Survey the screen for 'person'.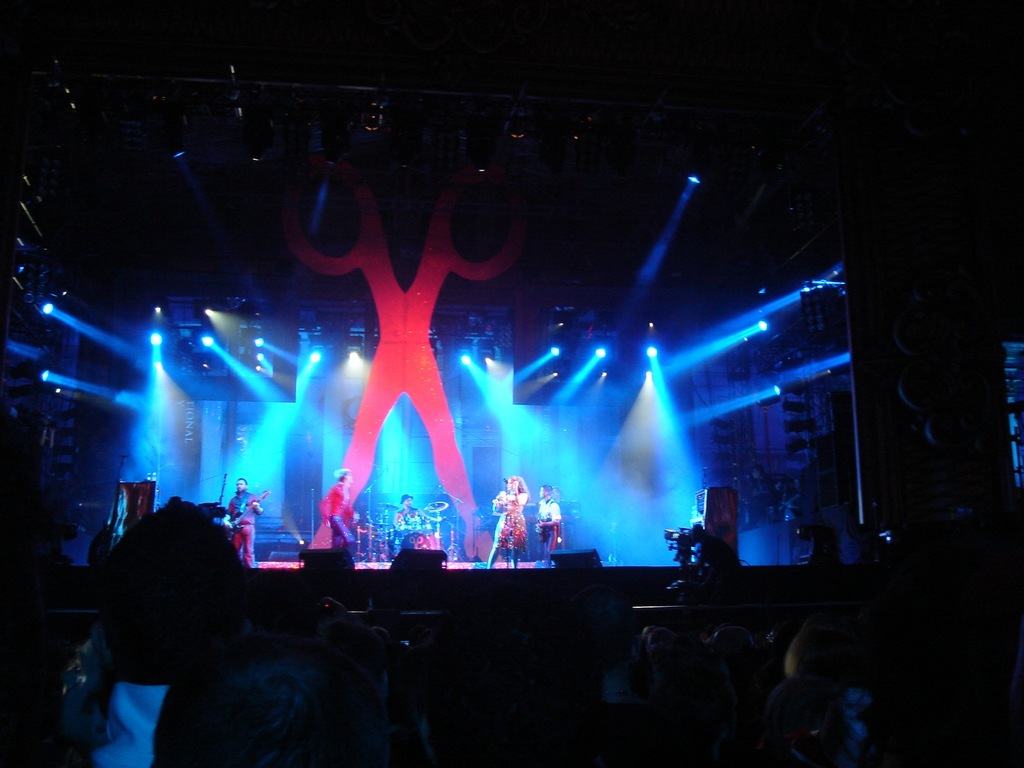
Survey found: [543,485,576,553].
